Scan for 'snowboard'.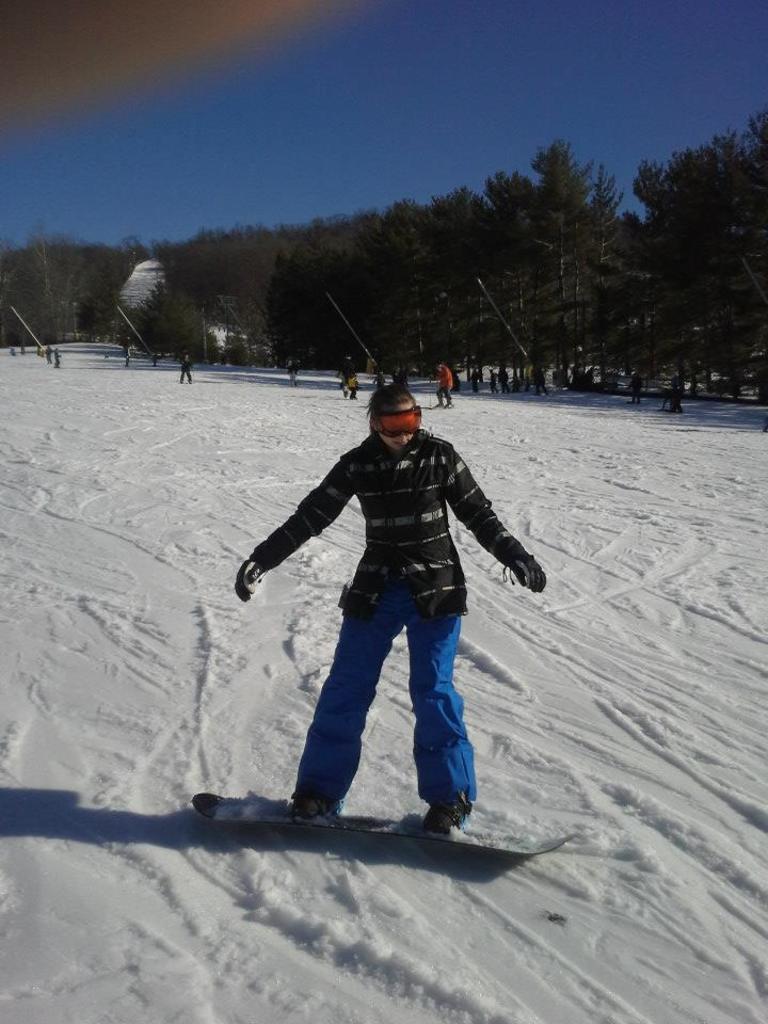
Scan result: x1=191 y1=788 x2=580 y2=857.
